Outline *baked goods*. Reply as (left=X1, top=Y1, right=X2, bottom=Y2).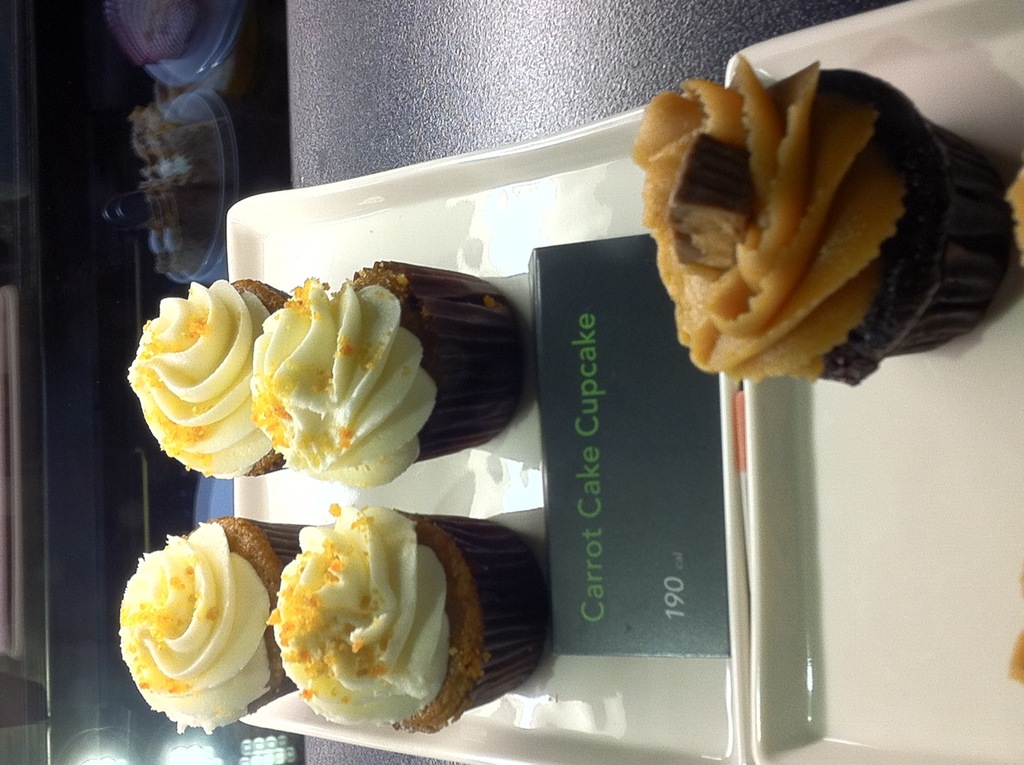
(left=126, top=273, right=289, bottom=477).
